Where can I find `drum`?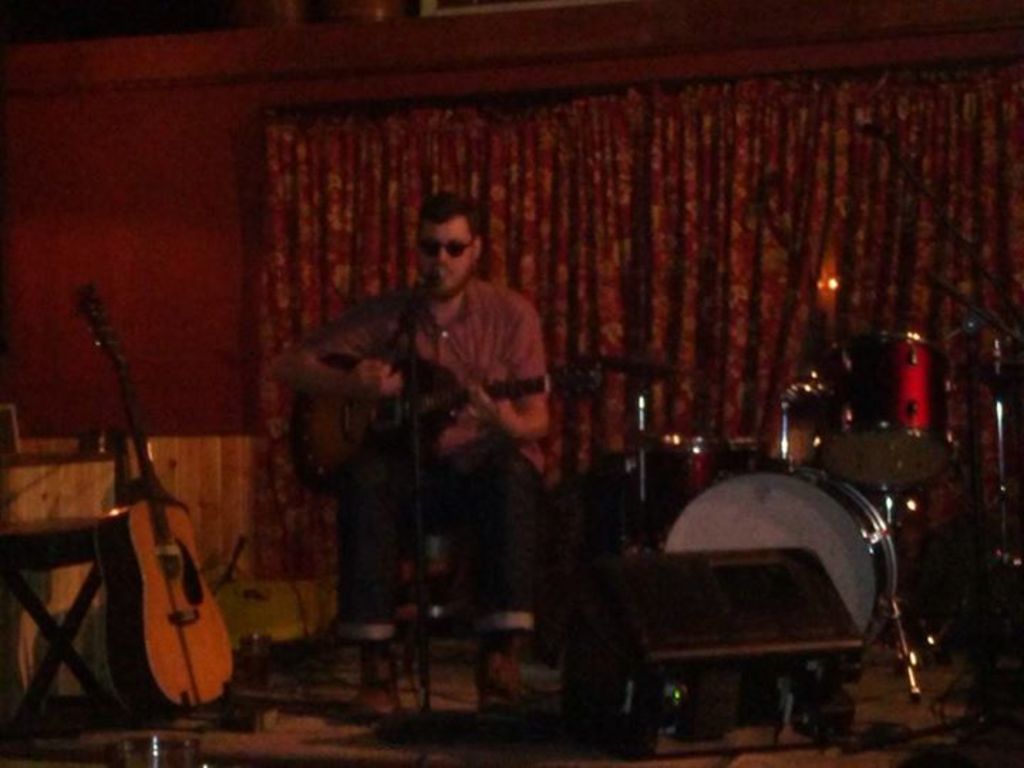
You can find it at Rect(781, 331, 959, 496).
